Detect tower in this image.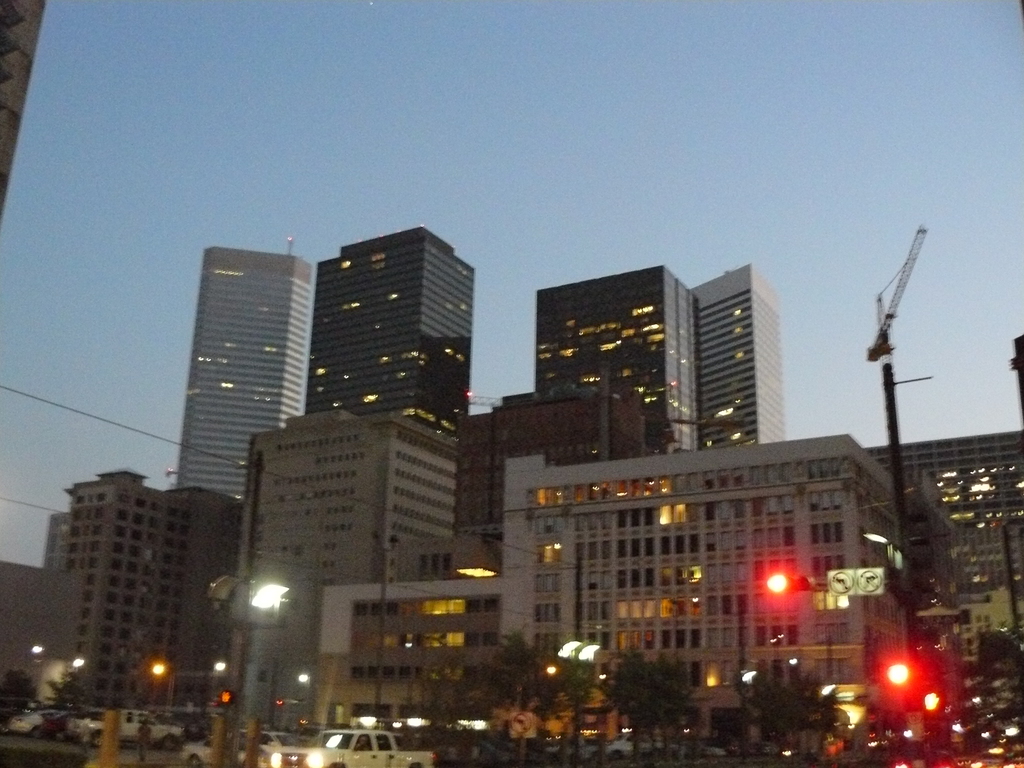
Detection: x1=460, y1=383, x2=646, y2=573.
